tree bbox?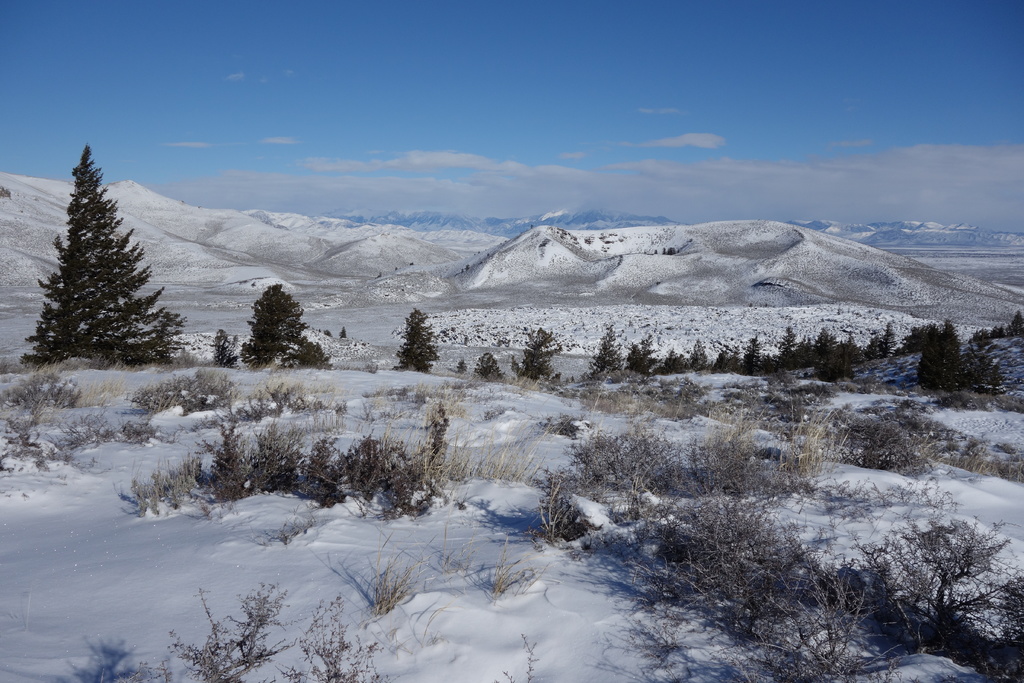
crop(397, 303, 438, 377)
